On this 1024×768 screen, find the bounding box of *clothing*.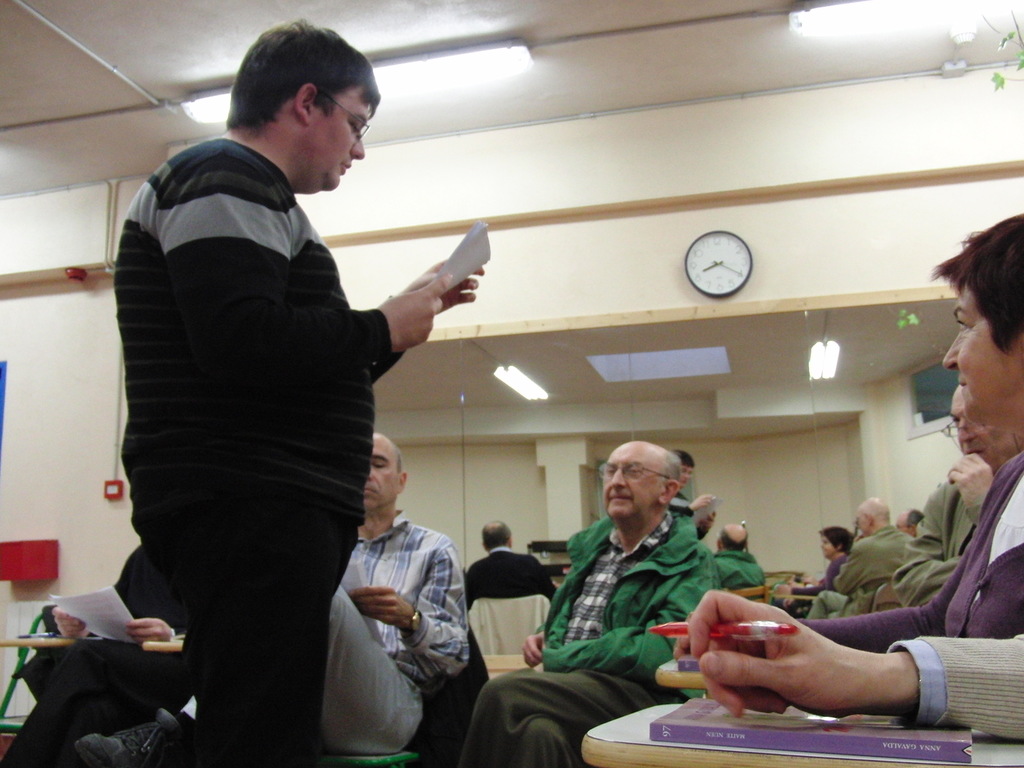
Bounding box: region(471, 507, 726, 767).
